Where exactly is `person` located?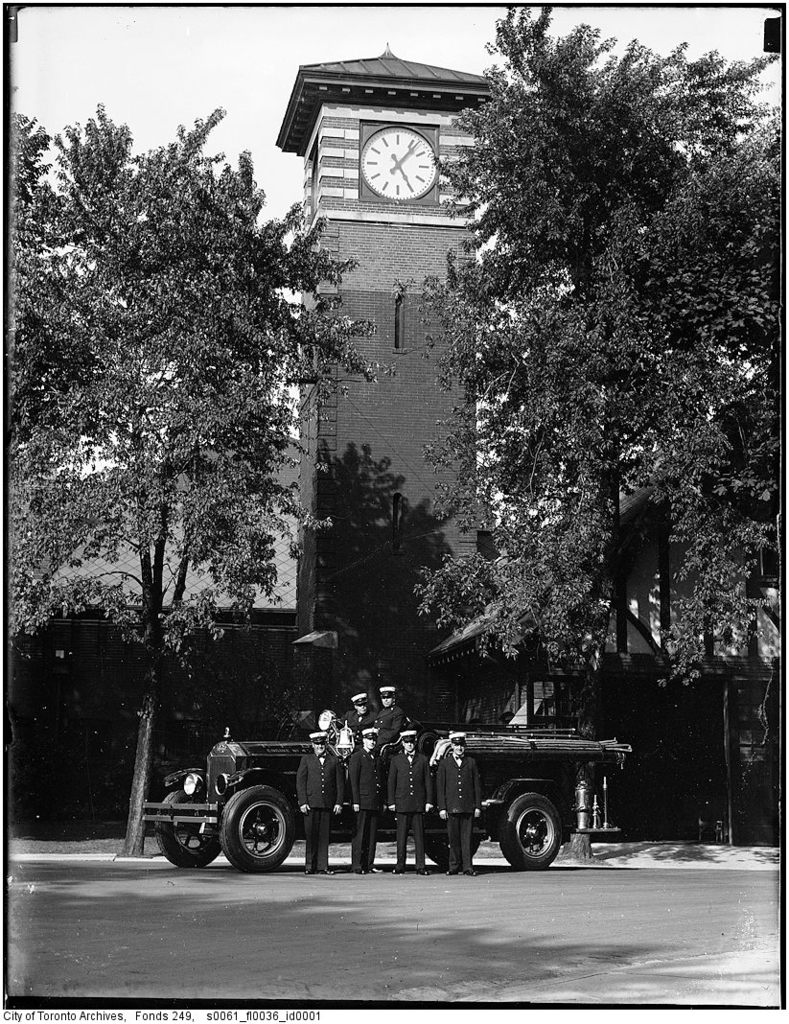
Its bounding box is {"x1": 370, "y1": 683, "x2": 419, "y2": 774}.
